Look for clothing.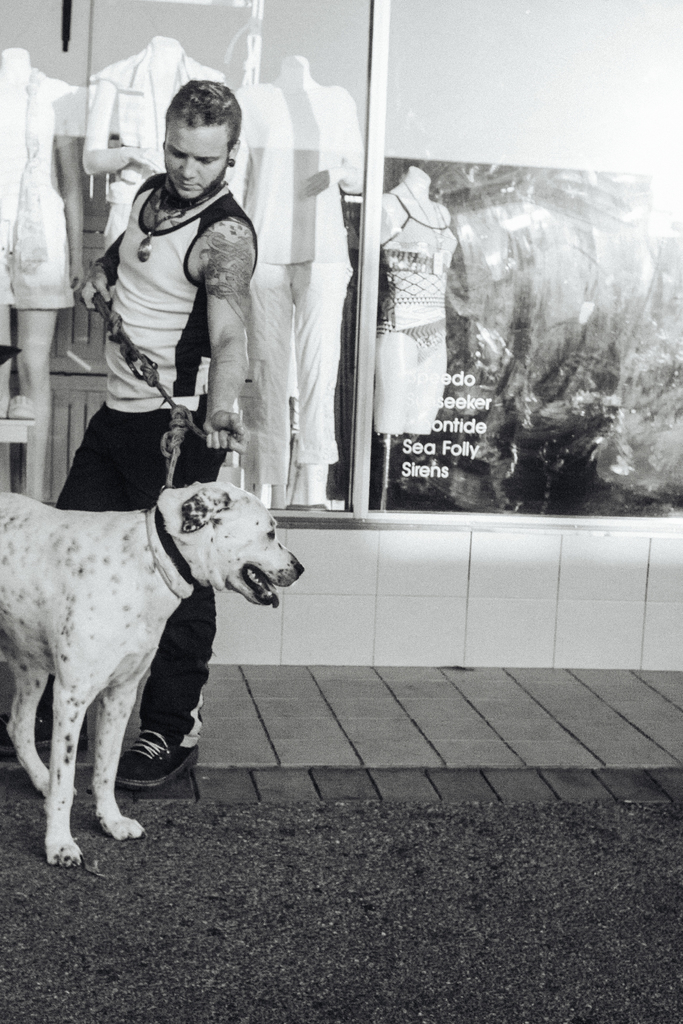
Found: crop(371, 195, 457, 364).
